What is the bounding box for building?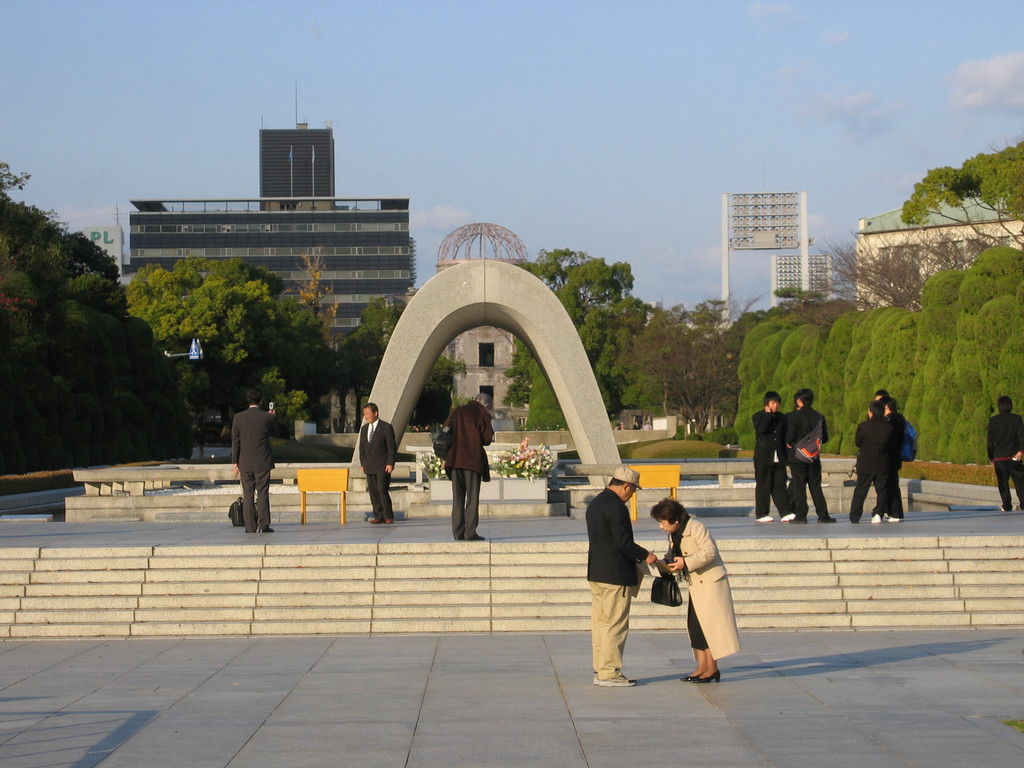
BBox(261, 88, 334, 212).
